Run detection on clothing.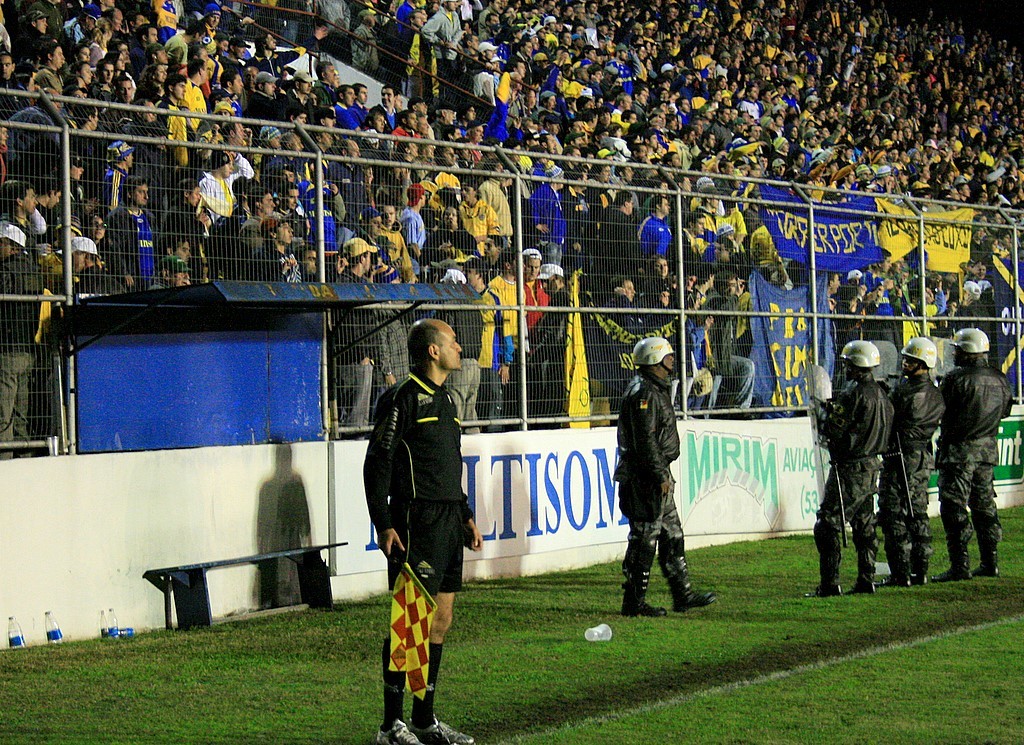
Result: <bbox>195, 149, 257, 231</bbox>.
